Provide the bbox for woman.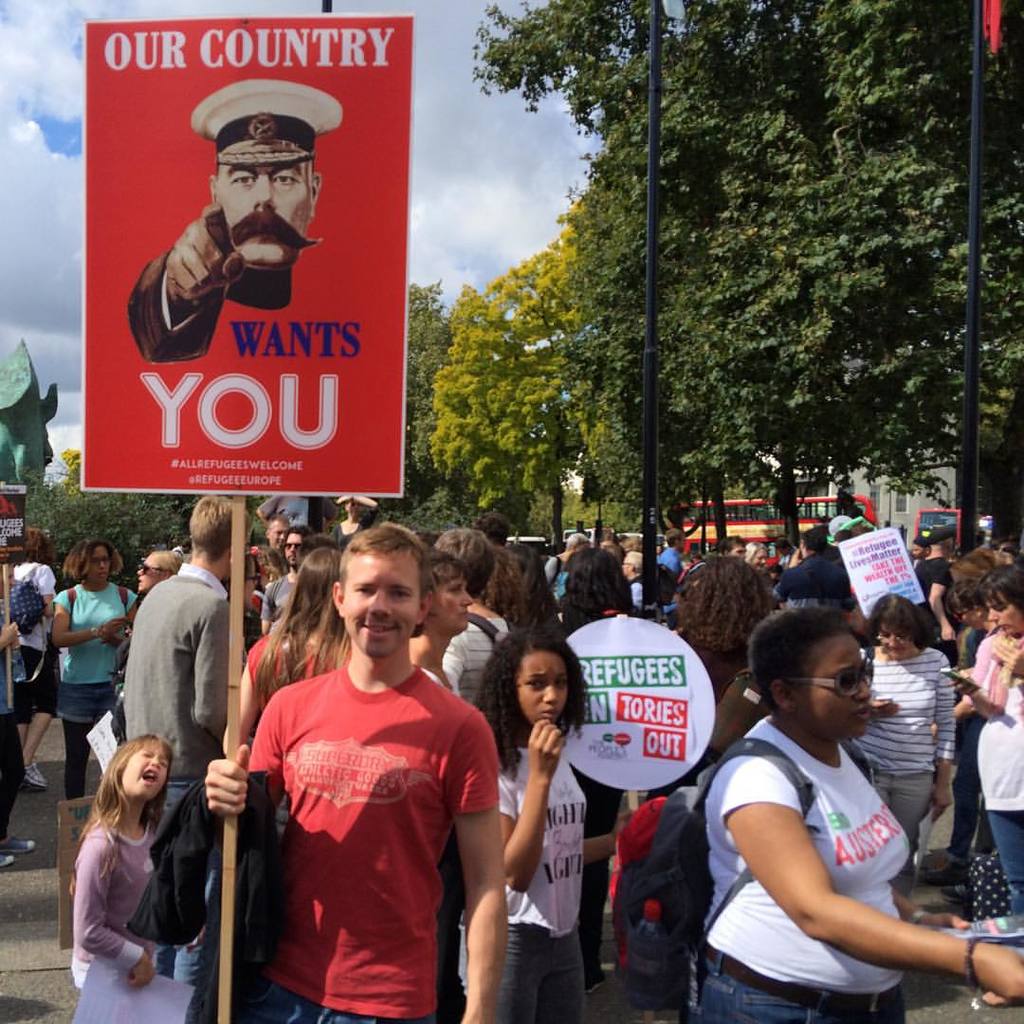
pyautogui.locateOnScreen(218, 543, 355, 876).
